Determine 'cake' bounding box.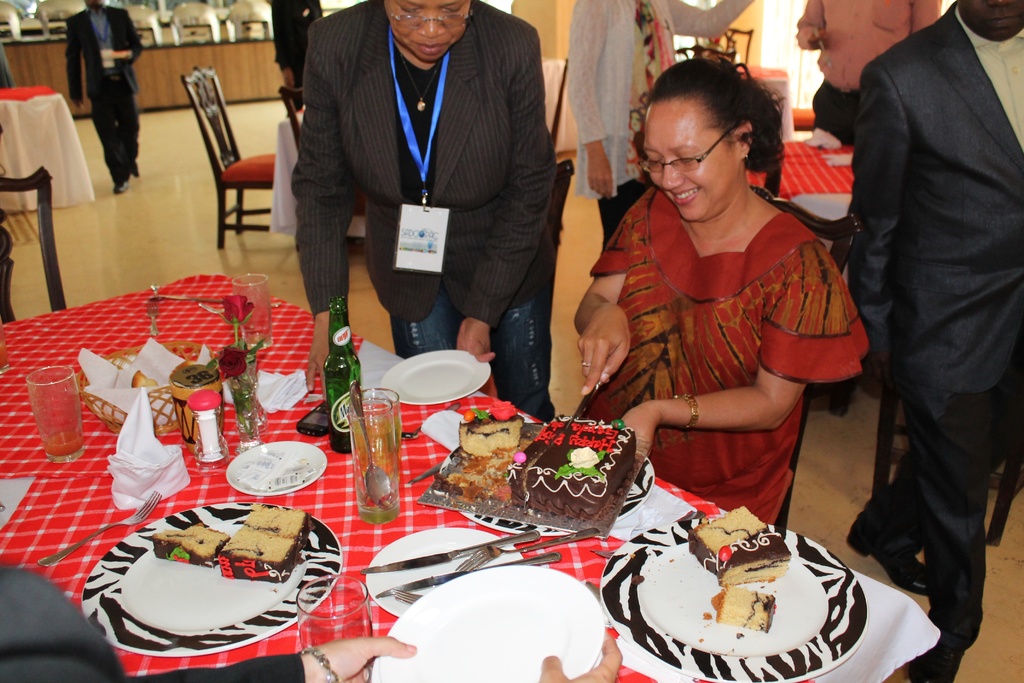
Determined: region(152, 517, 230, 562).
